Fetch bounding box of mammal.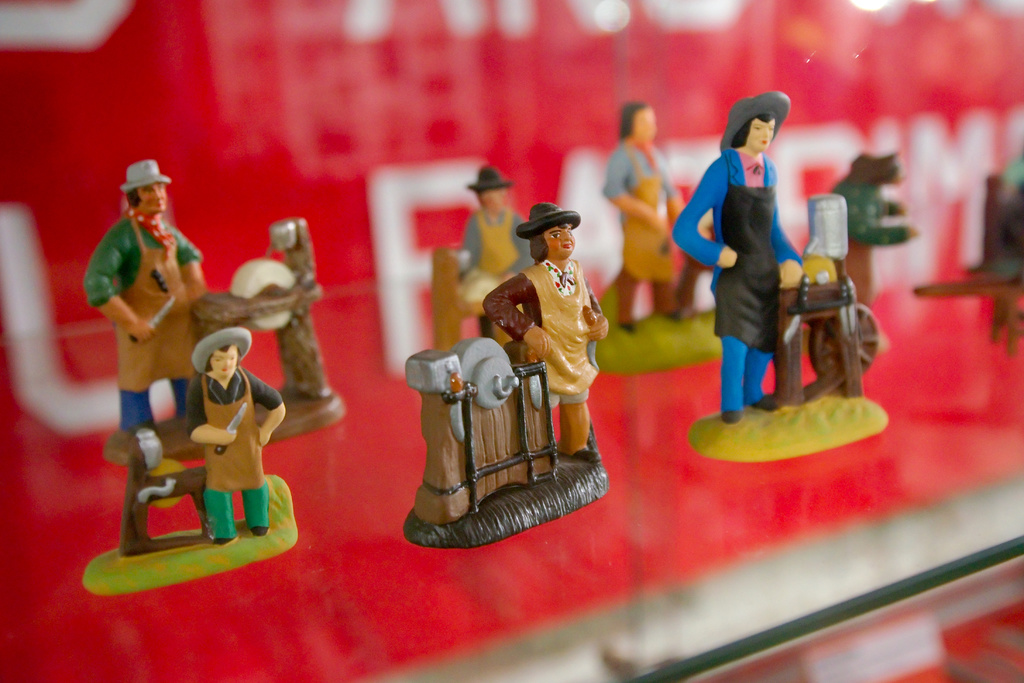
Bbox: (601,106,684,331).
